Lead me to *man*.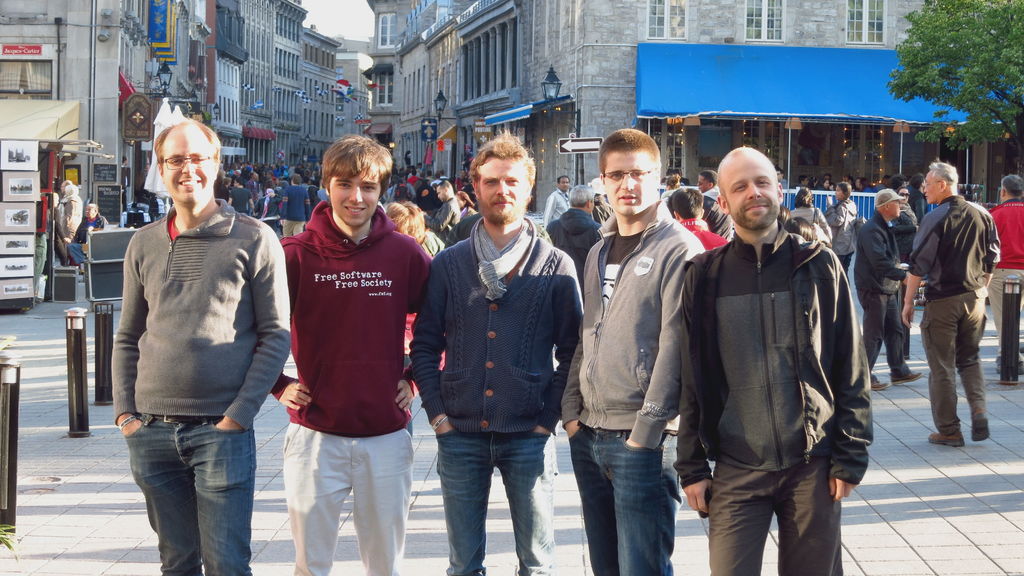
Lead to <region>67, 203, 111, 267</region>.
